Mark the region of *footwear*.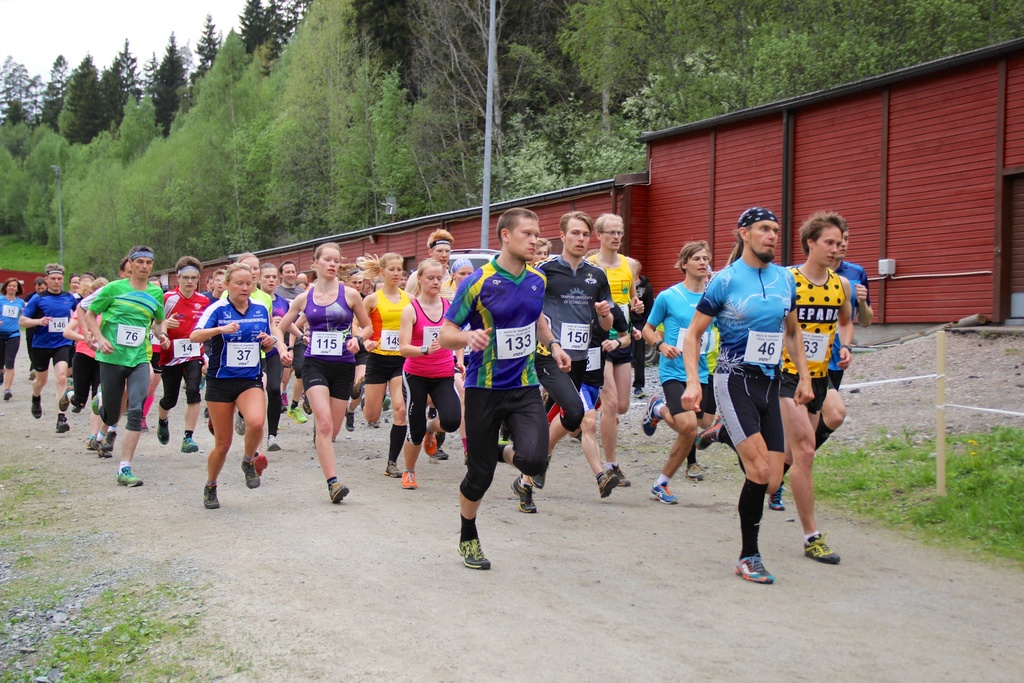
Region: (x1=338, y1=409, x2=353, y2=433).
